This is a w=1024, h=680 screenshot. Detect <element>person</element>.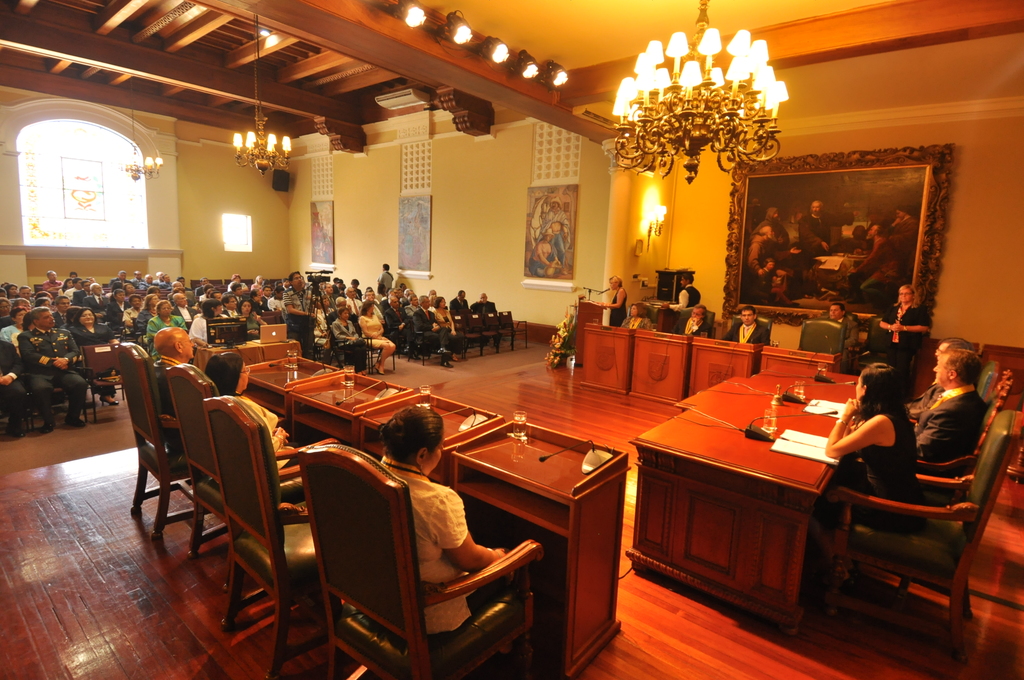
x1=200 y1=350 x2=298 y2=470.
